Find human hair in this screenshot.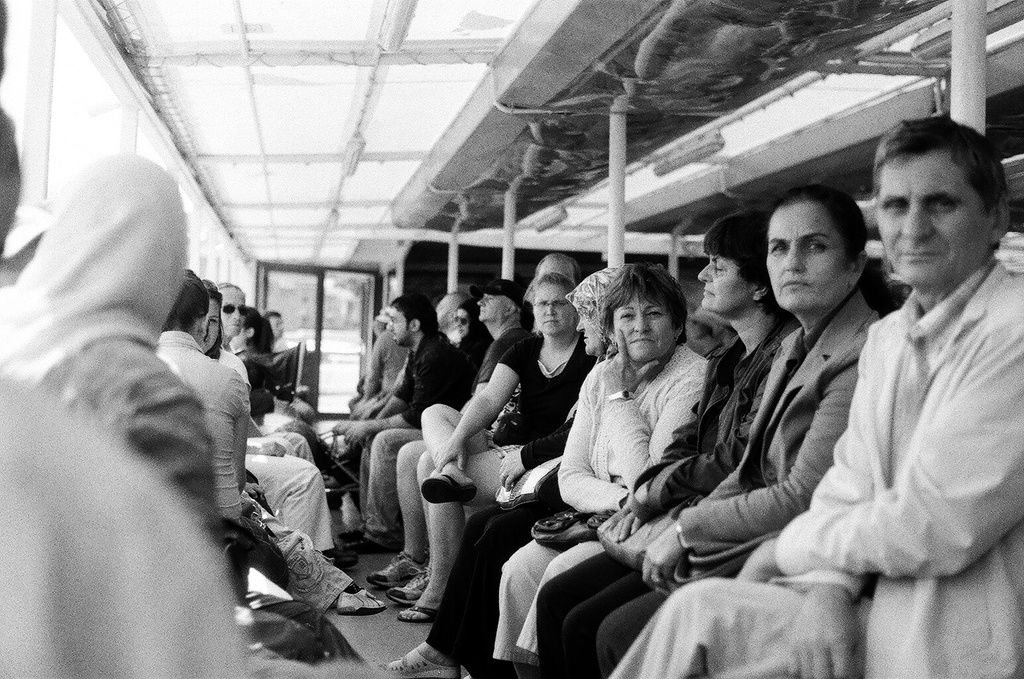
The bounding box for human hair is select_region(701, 207, 797, 321).
